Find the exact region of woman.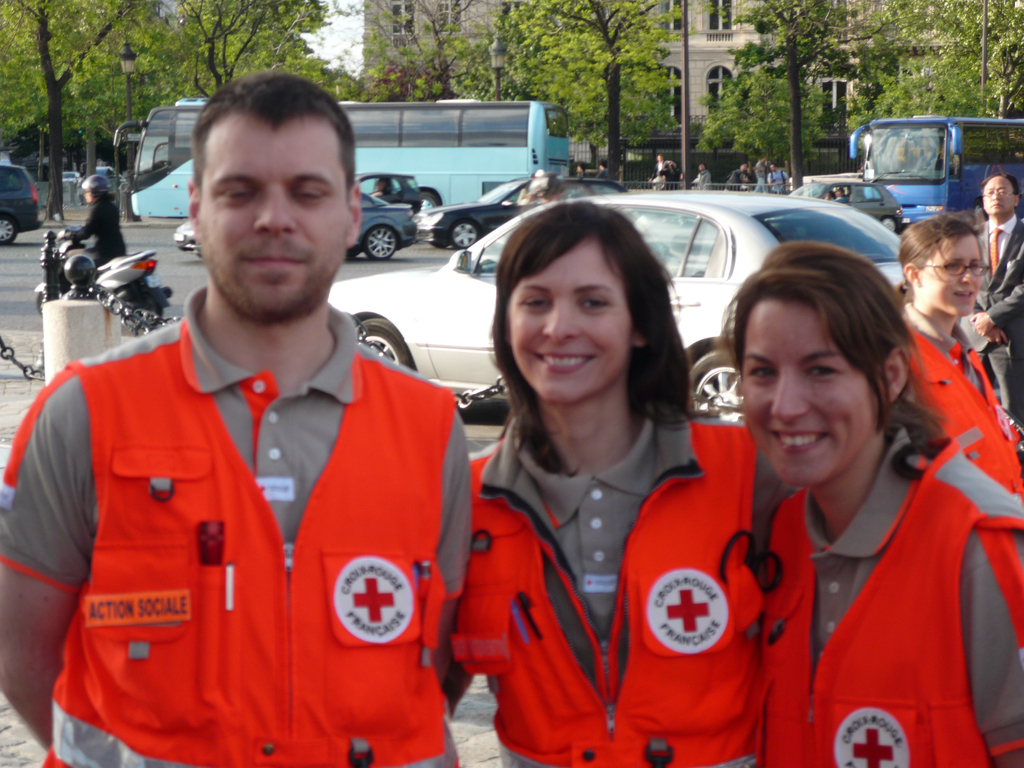
Exact region: select_region(55, 176, 128, 282).
